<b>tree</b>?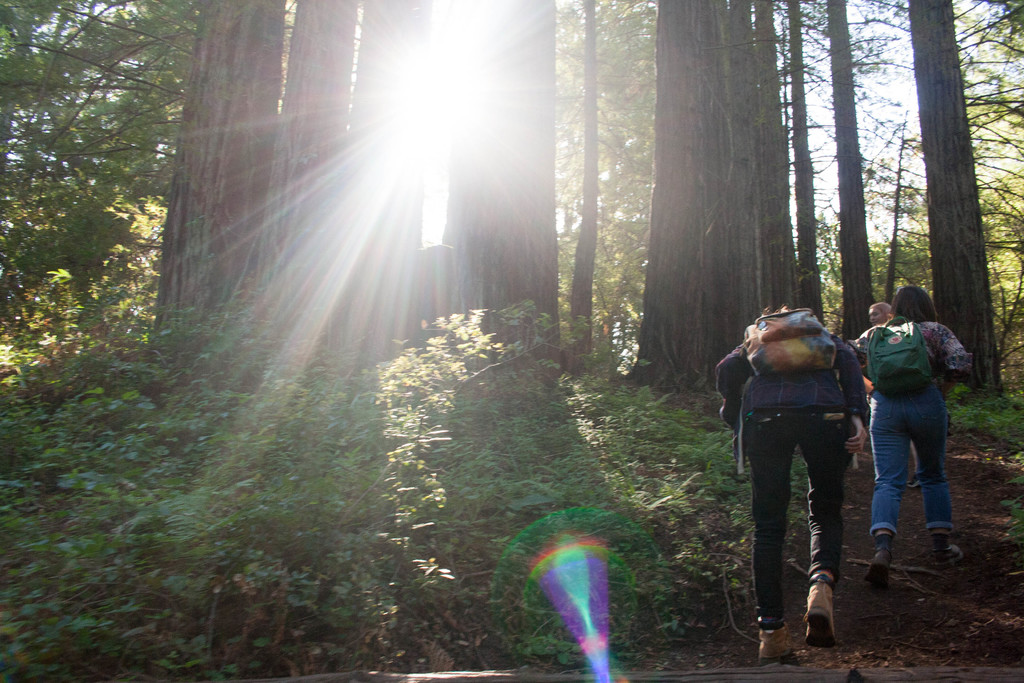
x1=908 y1=0 x2=1005 y2=388
